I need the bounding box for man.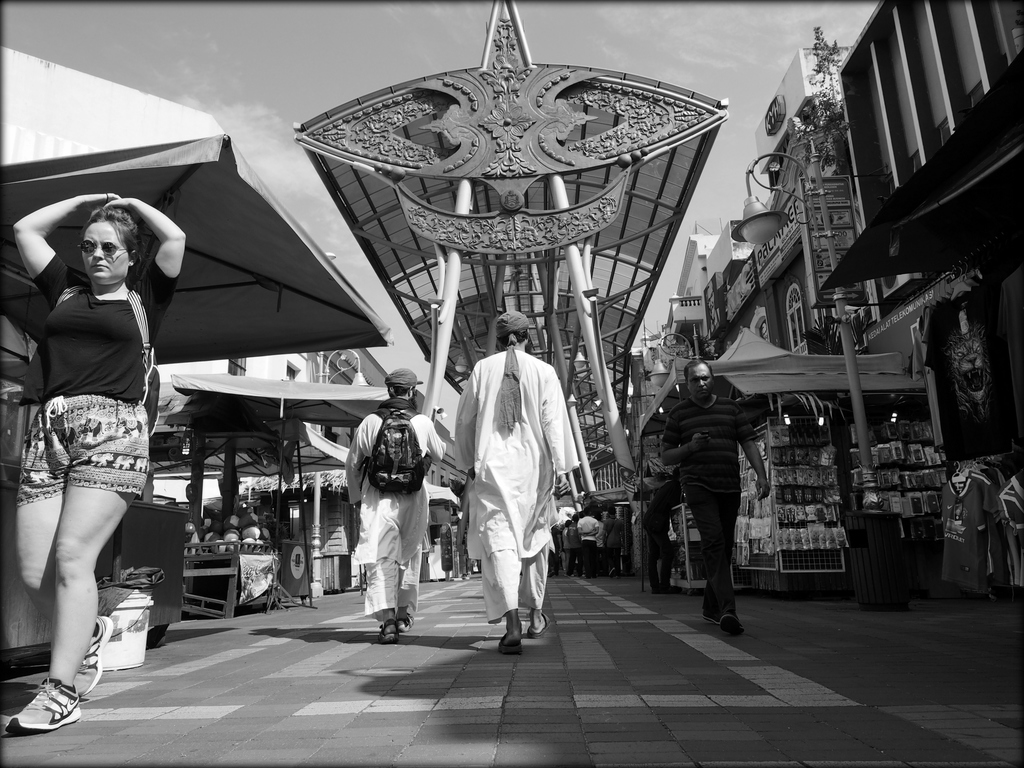
Here it is: Rect(346, 366, 447, 641).
